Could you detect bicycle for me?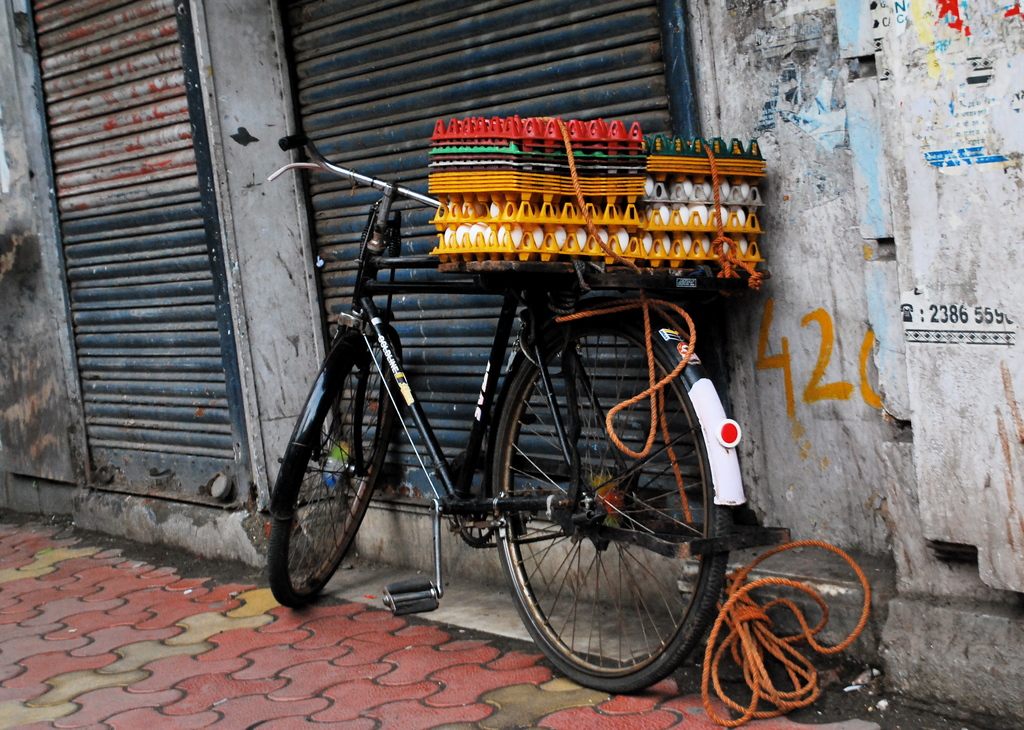
Detection result: [x1=256, y1=142, x2=772, y2=686].
